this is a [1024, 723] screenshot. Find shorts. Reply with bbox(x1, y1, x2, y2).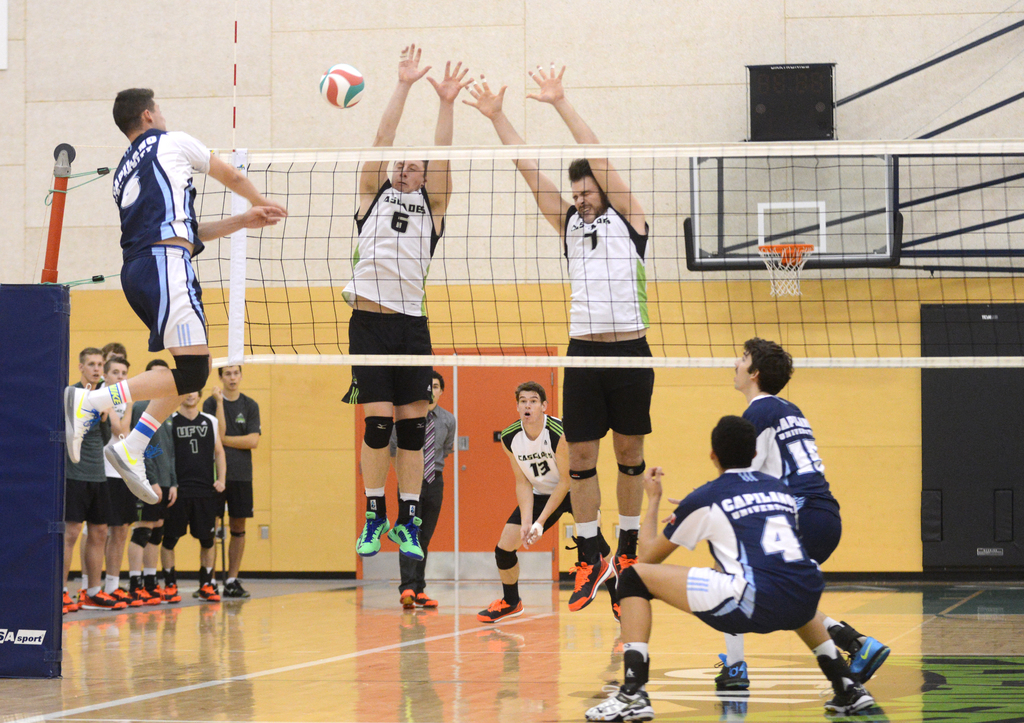
bbox(686, 567, 764, 638).
